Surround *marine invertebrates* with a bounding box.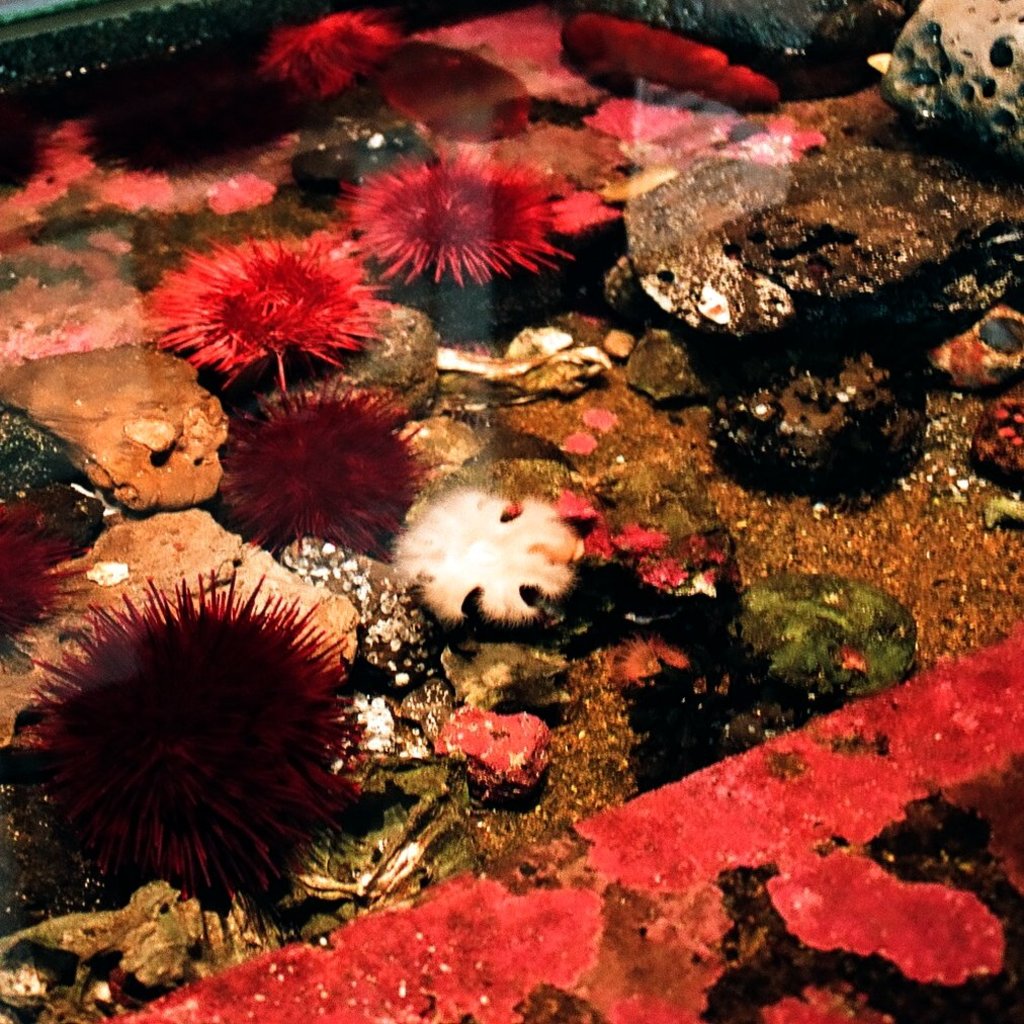
(x1=338, y1=146, x2=601, y2=306).
